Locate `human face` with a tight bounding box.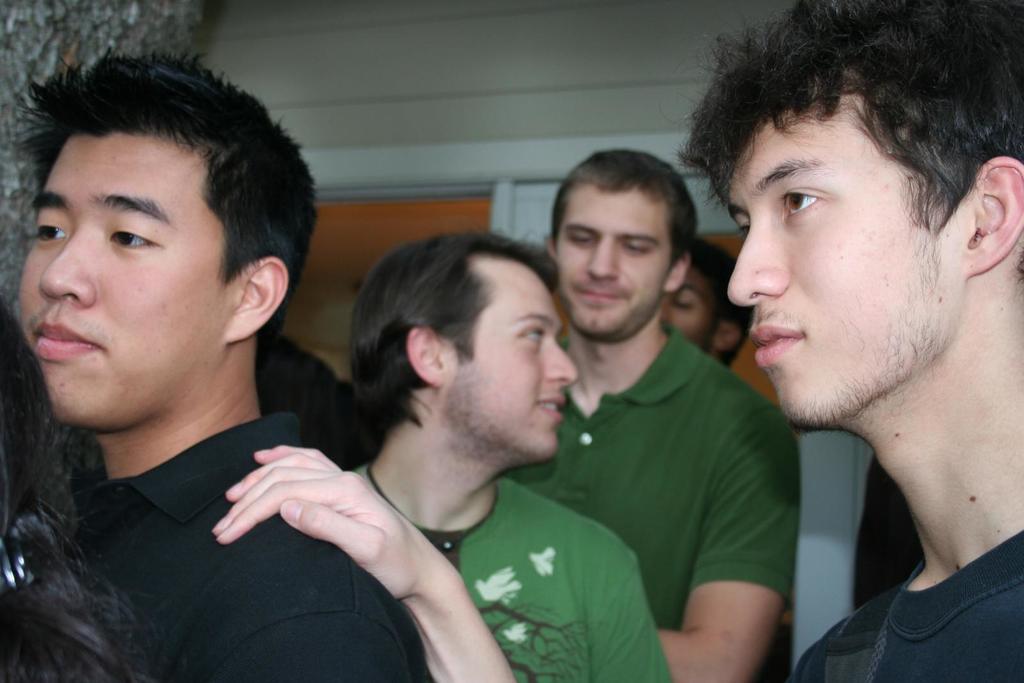
(left=556, top=189, right=671, bottom=333).
